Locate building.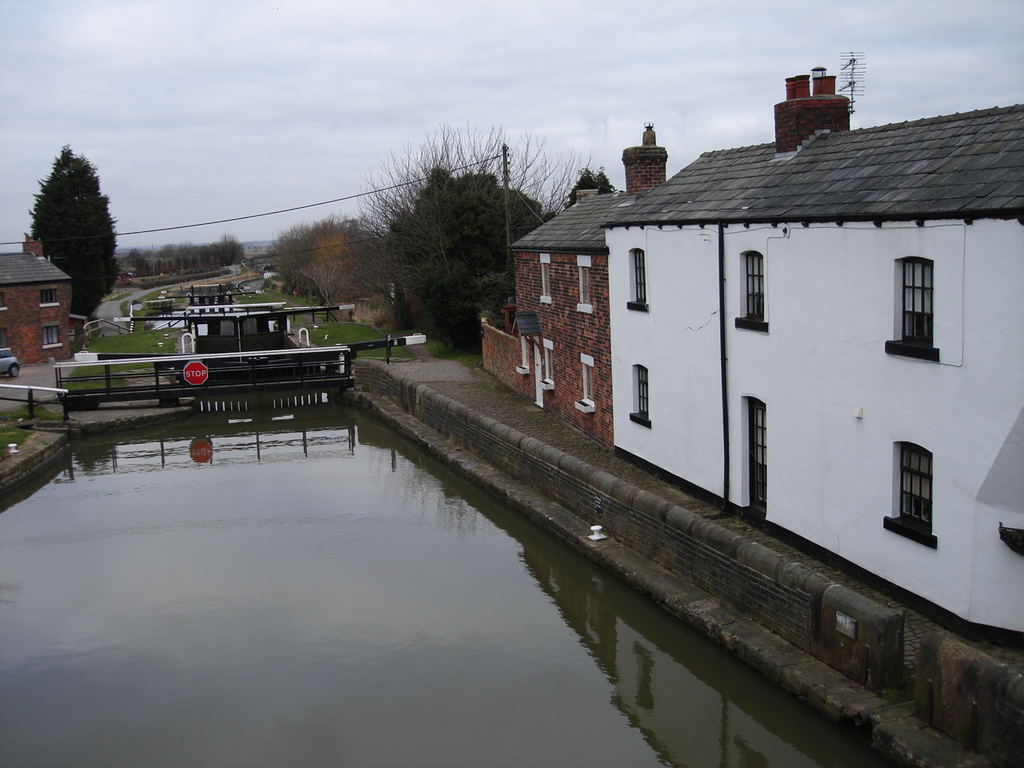
Bounding box: pyautogui.locateOnScreen(472, 122, 668, 452).
